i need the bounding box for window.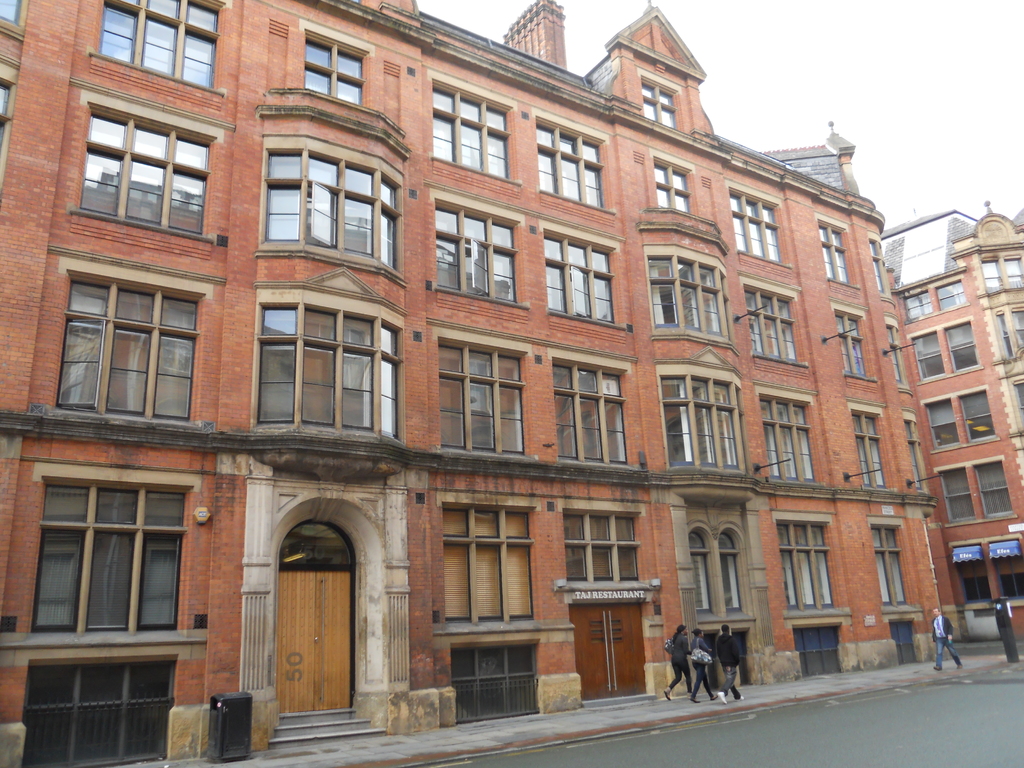
Here it is: <region>543, 207, 628, 326</region>.
